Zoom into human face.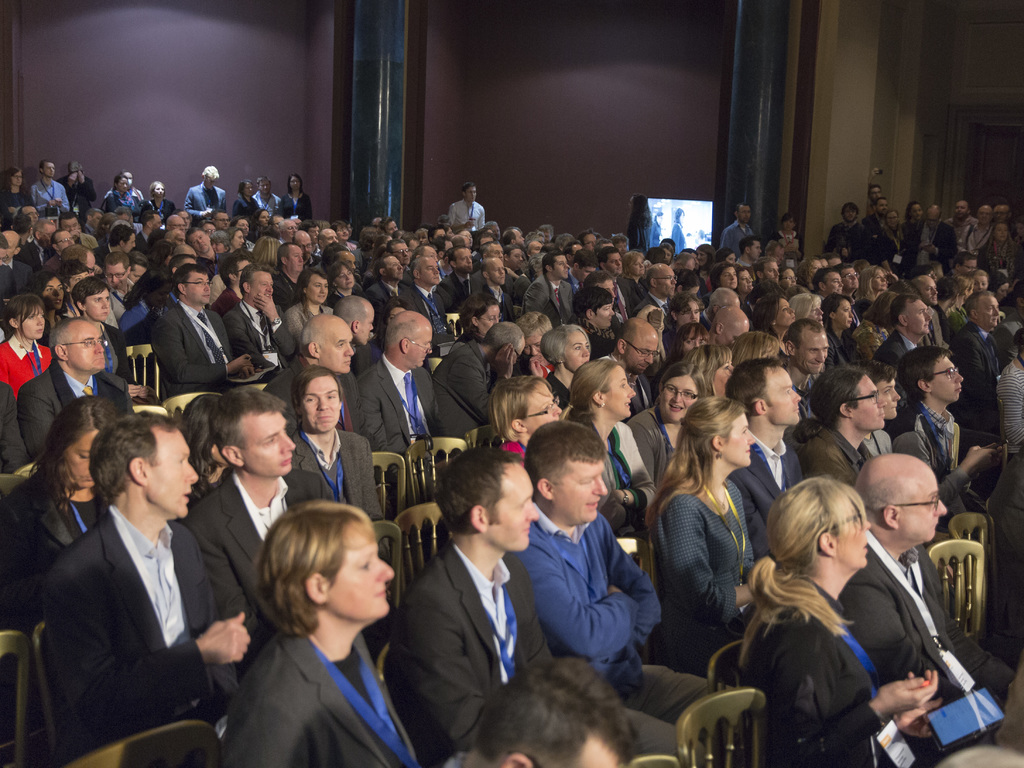
Zoom target: {"x1": 248, "y1": 272, "x2": 273, "y2": 302}.
